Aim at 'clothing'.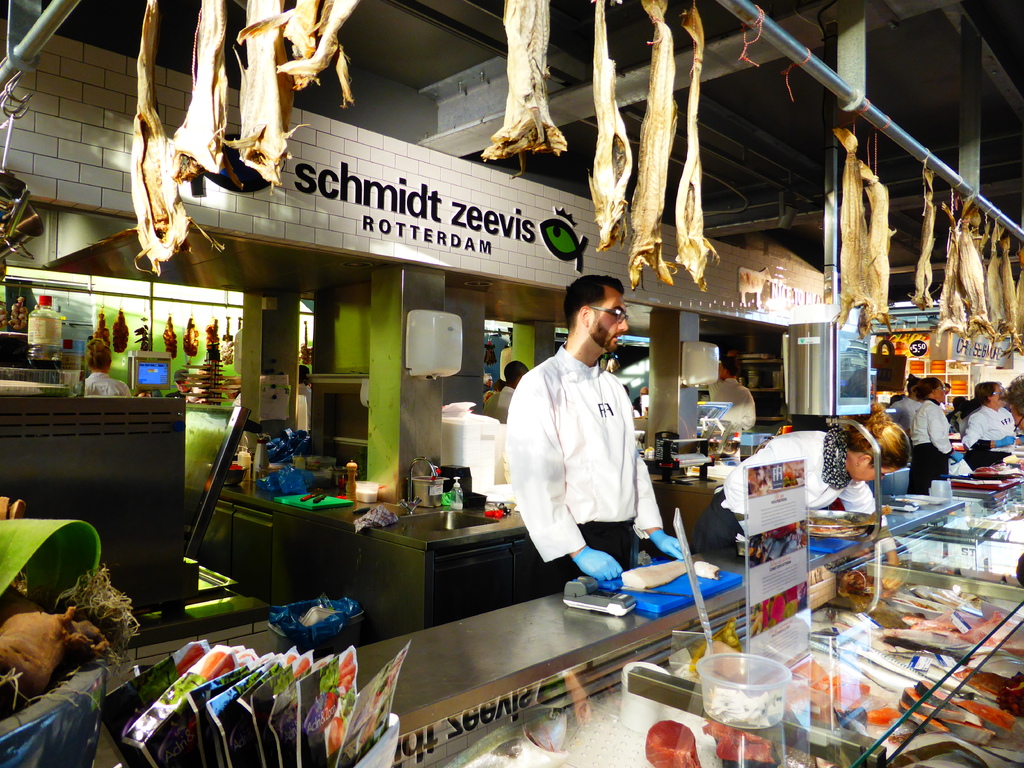
Aimed at detection(689, 426, 897, 560).
